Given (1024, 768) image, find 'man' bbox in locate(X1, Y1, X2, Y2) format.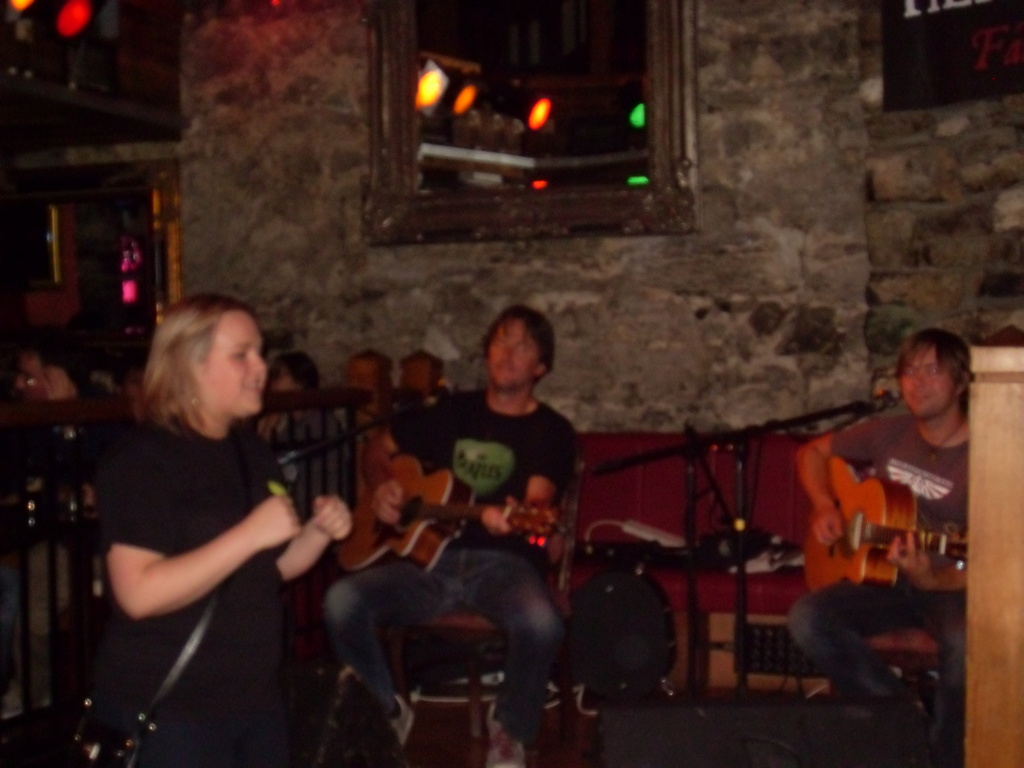
locate(3, 331, 129, 728).
